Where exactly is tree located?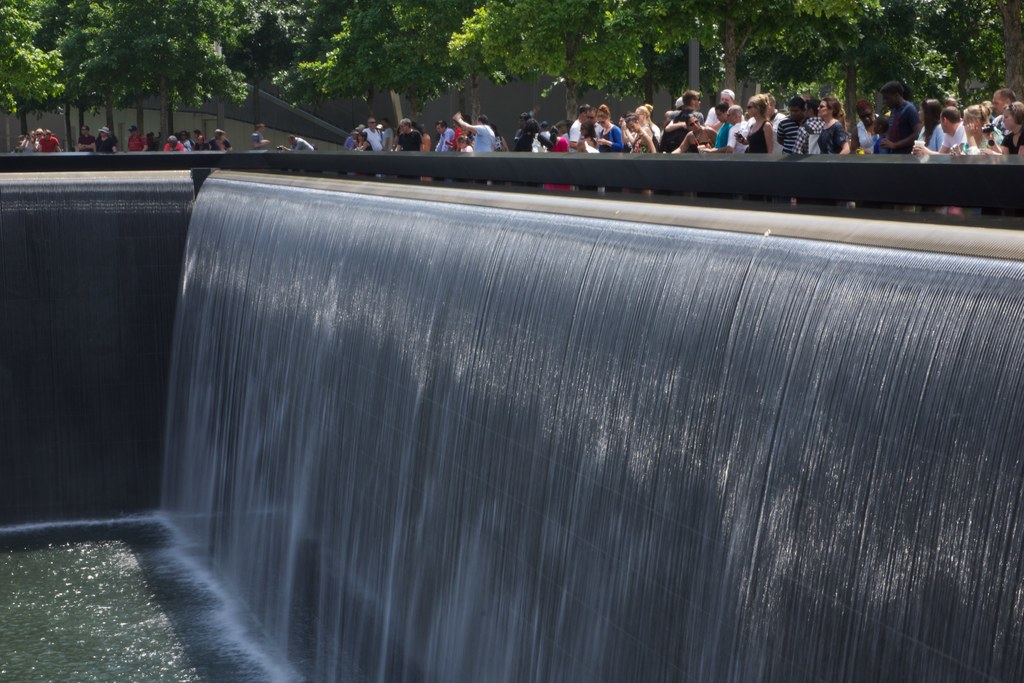
Its bounding box is x1=449, y1=0, x2=620, y2=120.
